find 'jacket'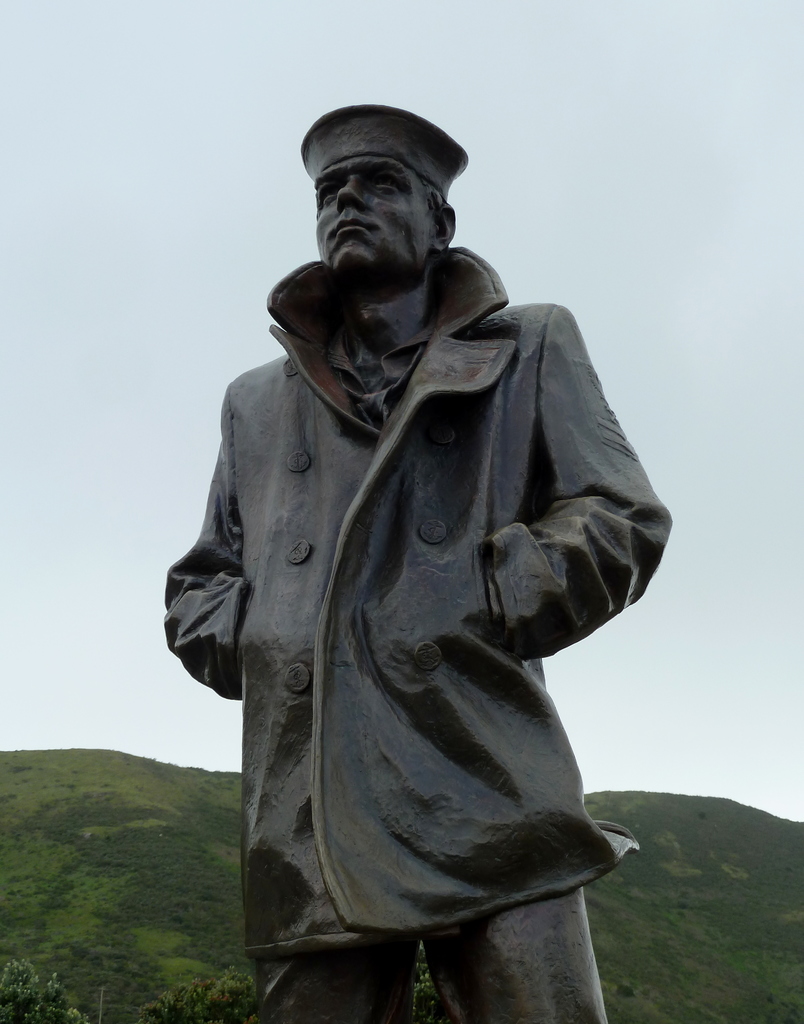
176:154:653:927
